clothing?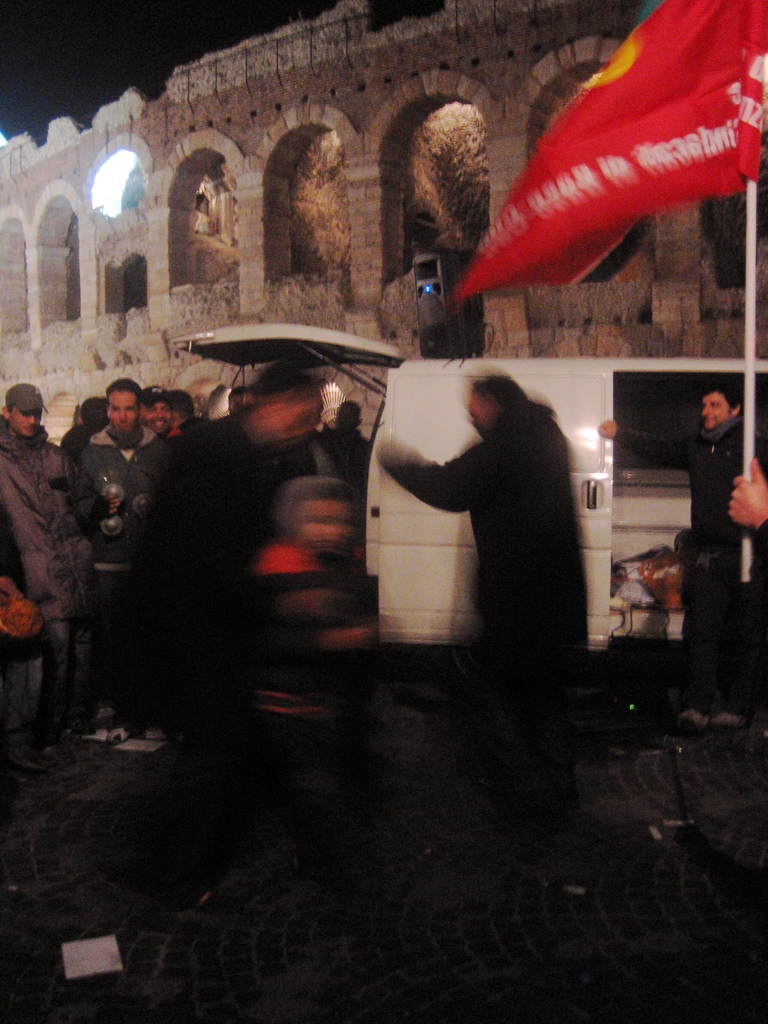
left=164, top=440, right=324, bottom=580
